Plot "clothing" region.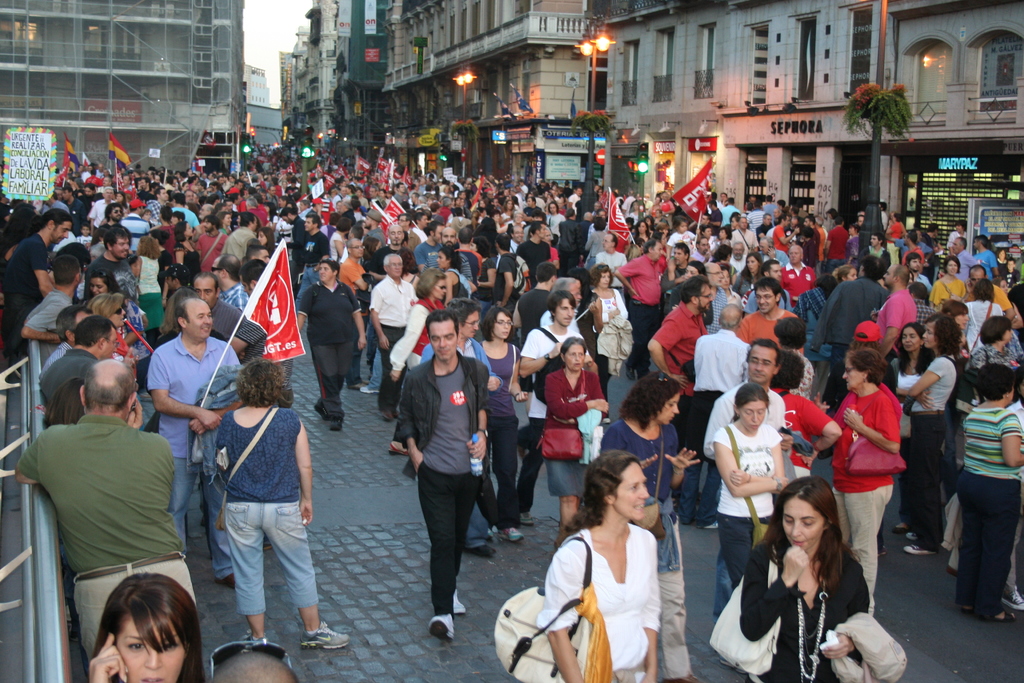
Plotted at bbox=(684, 329, 750, 525).
